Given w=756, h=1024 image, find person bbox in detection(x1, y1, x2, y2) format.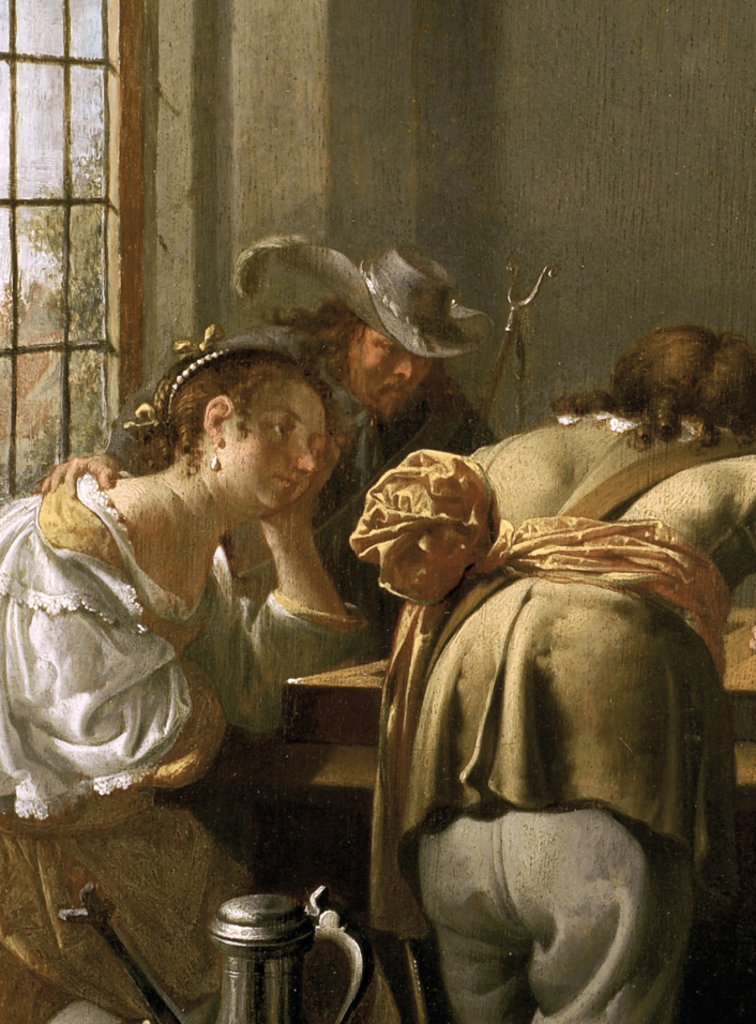
detection(328, 366, 705, 1023).
